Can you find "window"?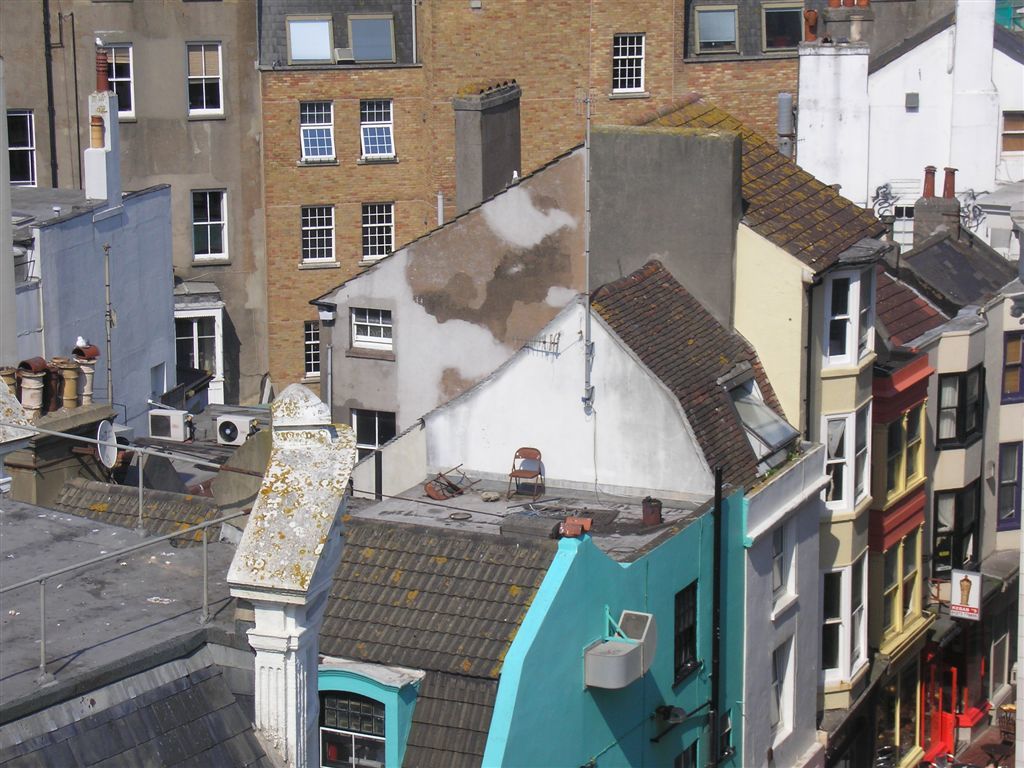
Yes, bounding box: <box>186,186,231,276</box>.
